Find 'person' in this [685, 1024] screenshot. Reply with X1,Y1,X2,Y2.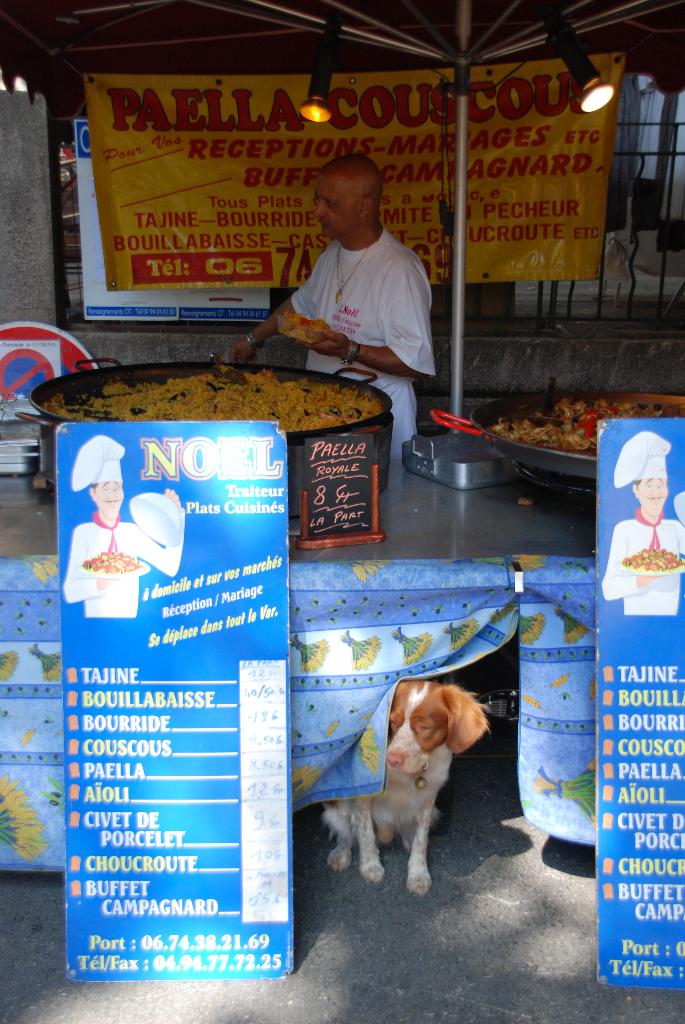
70,435,187,619.
